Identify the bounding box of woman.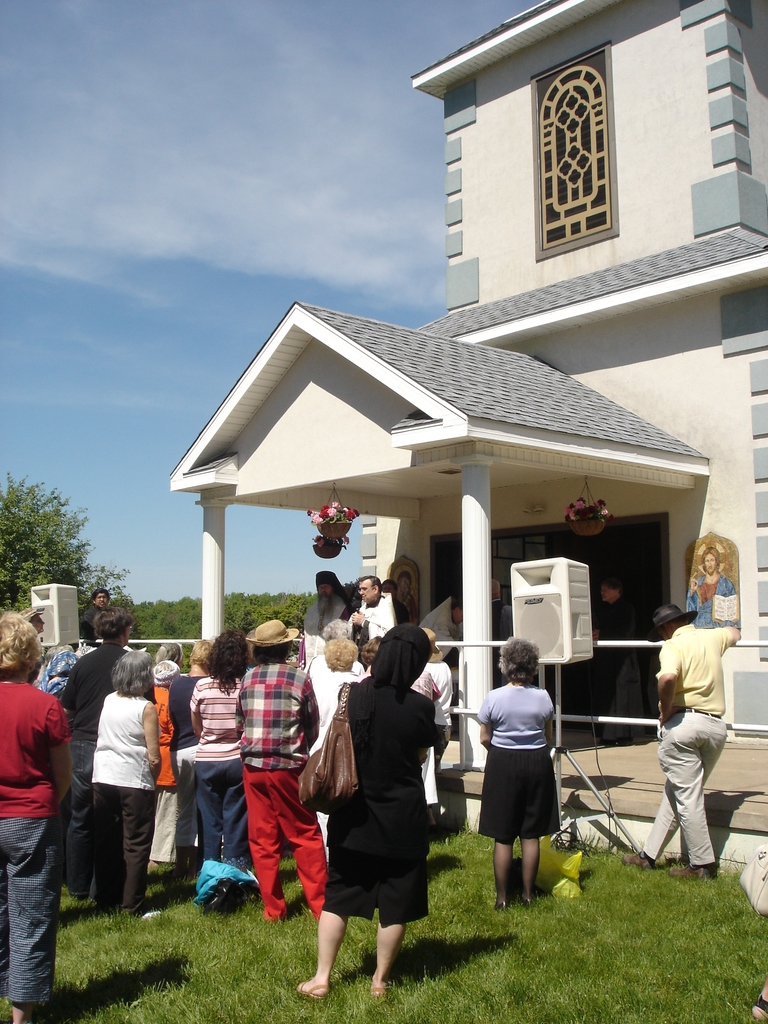
region(312, 638, 364, 865).
